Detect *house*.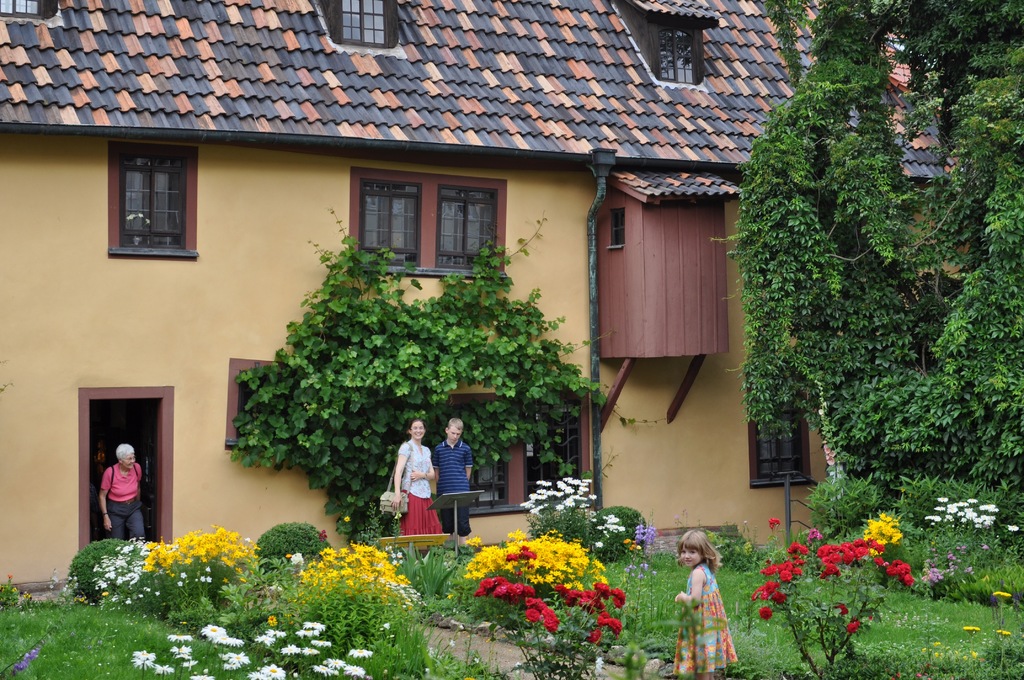
Detected at [0, 0, 1023, 613].
